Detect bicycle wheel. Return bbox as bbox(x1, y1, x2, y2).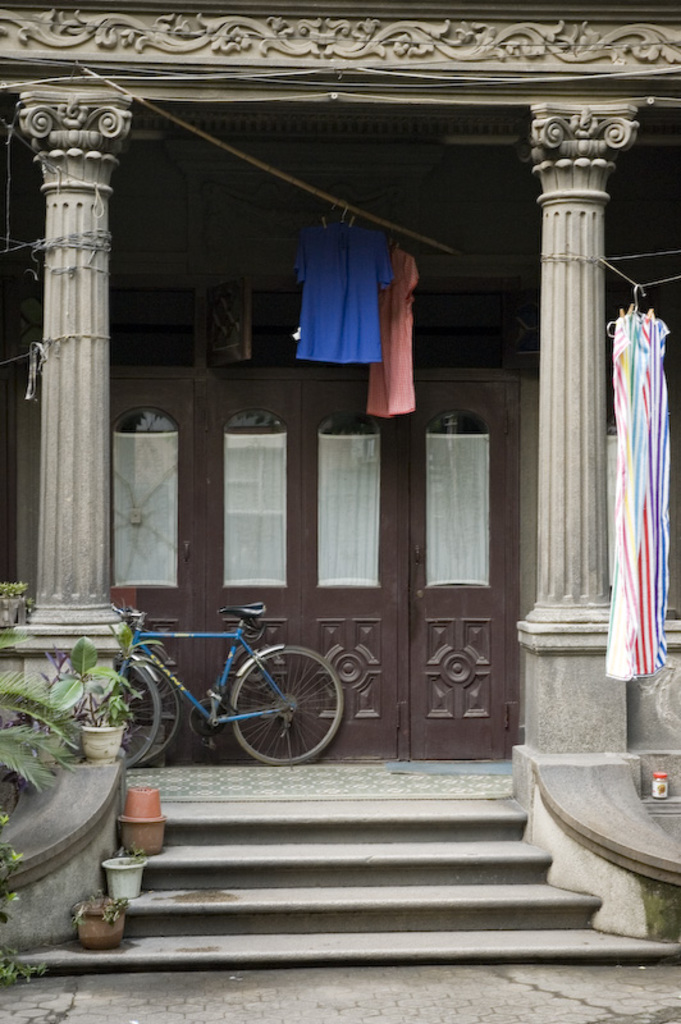
bbox(118, 655, 150, 767).
